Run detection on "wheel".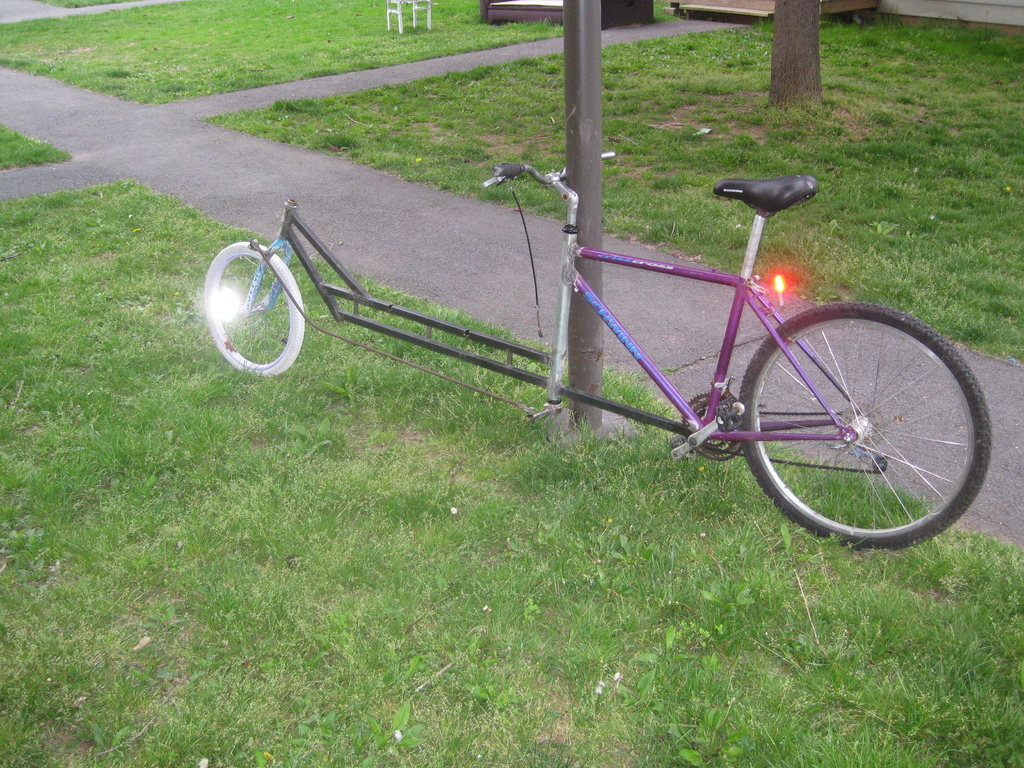
Result: bbox=[202, 241, 303, 376].
